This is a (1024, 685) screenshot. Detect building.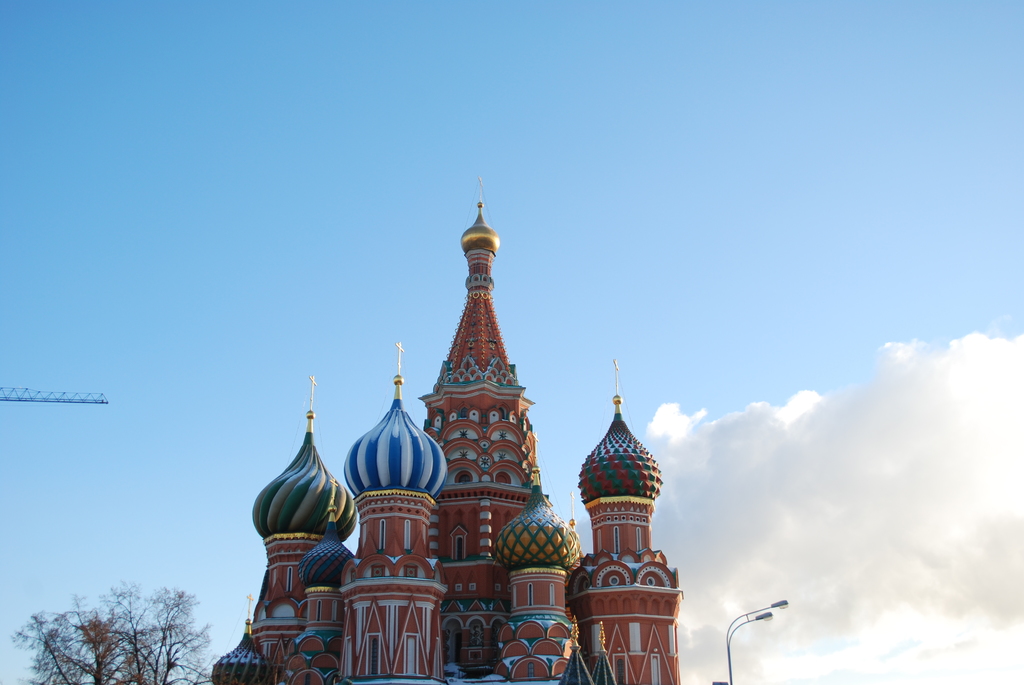
bbox=(204, 172, 679, 683).
